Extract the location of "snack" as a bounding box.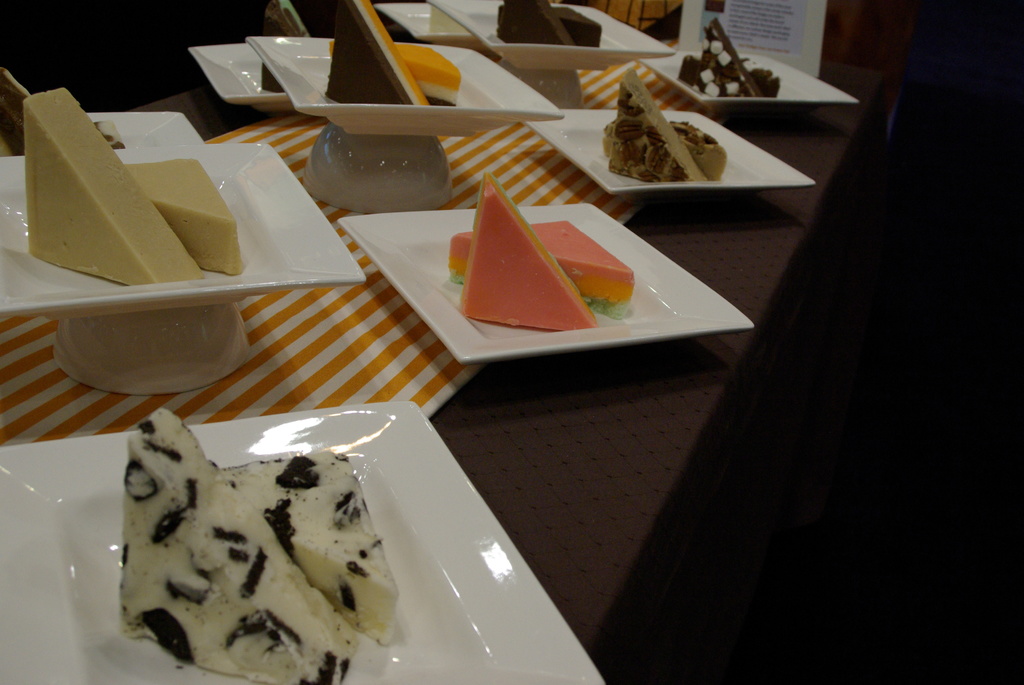
rect(598, 120, 726, 181).
